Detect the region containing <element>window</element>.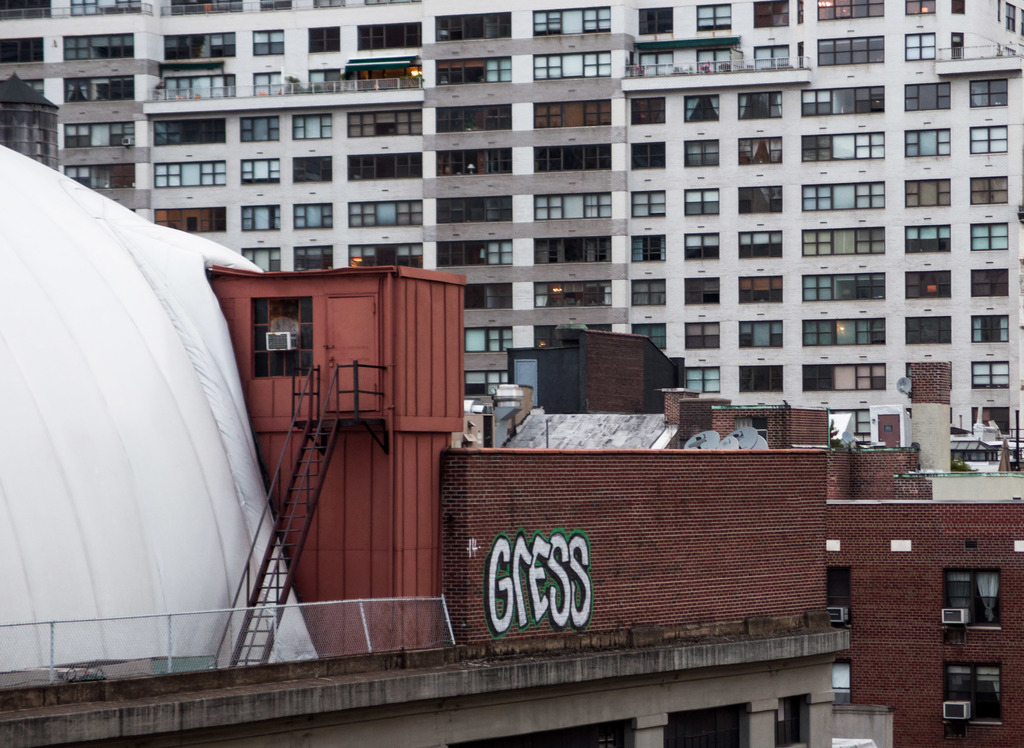
crop(628, 190, 668, 218).
